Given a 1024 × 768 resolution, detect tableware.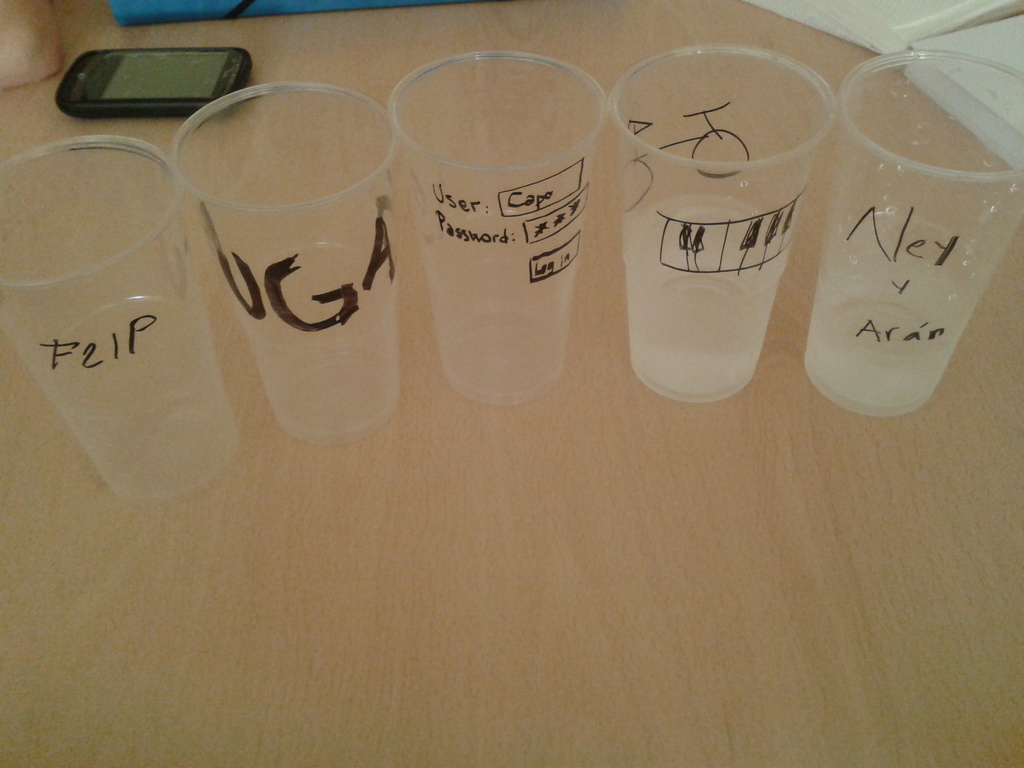
crop(614, 50, 823, 398).
